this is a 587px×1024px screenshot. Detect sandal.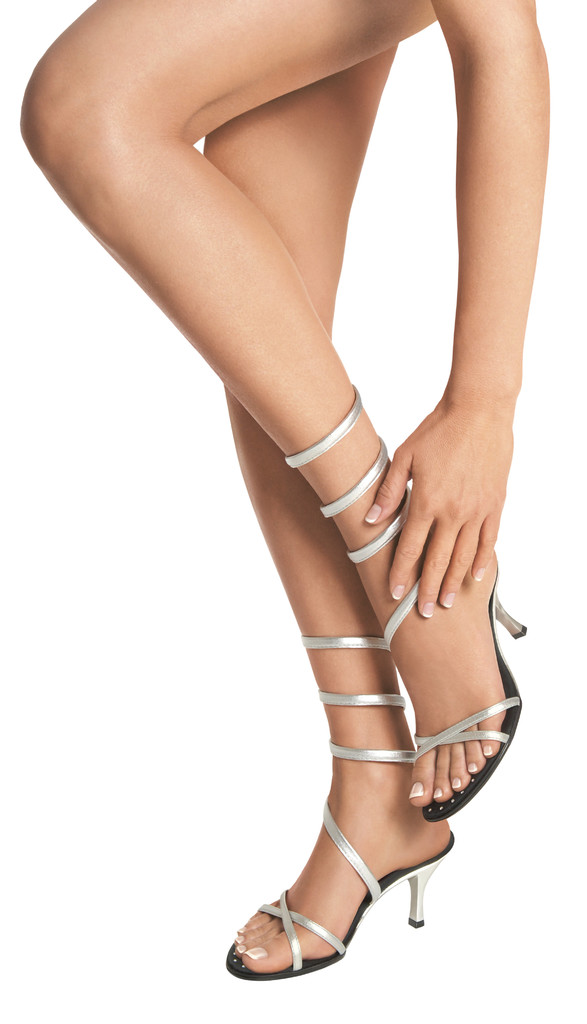
282, 385, 526, 822.
